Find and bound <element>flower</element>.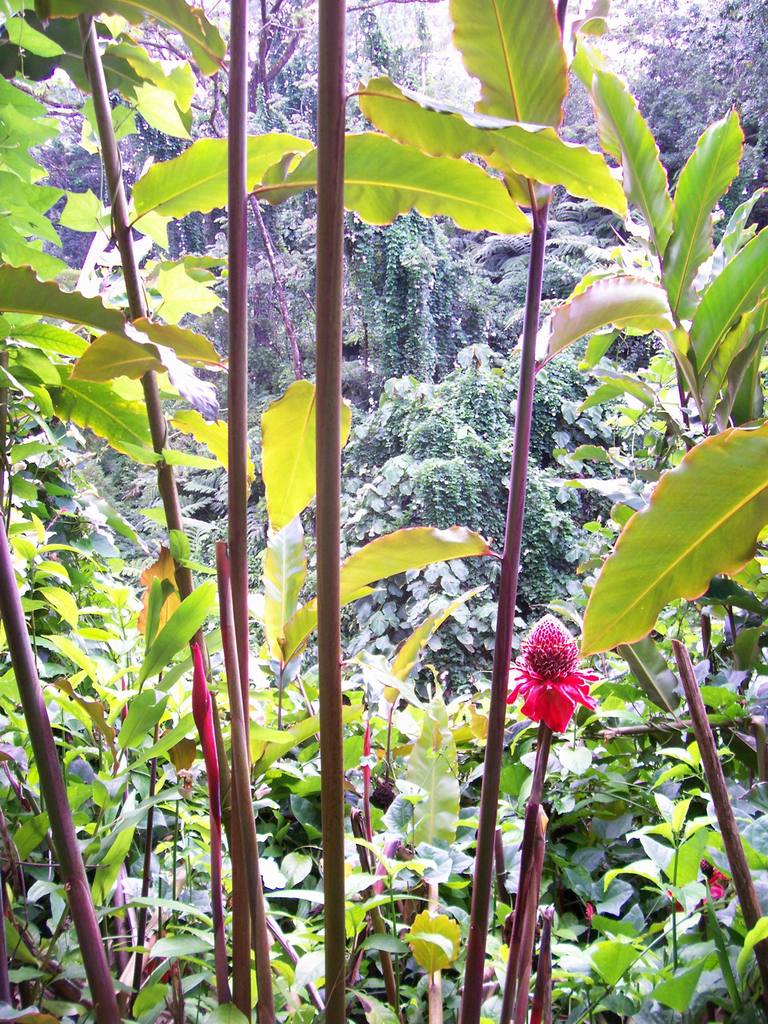
Bound: pyautogui.locateOnScreen(503, 608, 601, 736).
